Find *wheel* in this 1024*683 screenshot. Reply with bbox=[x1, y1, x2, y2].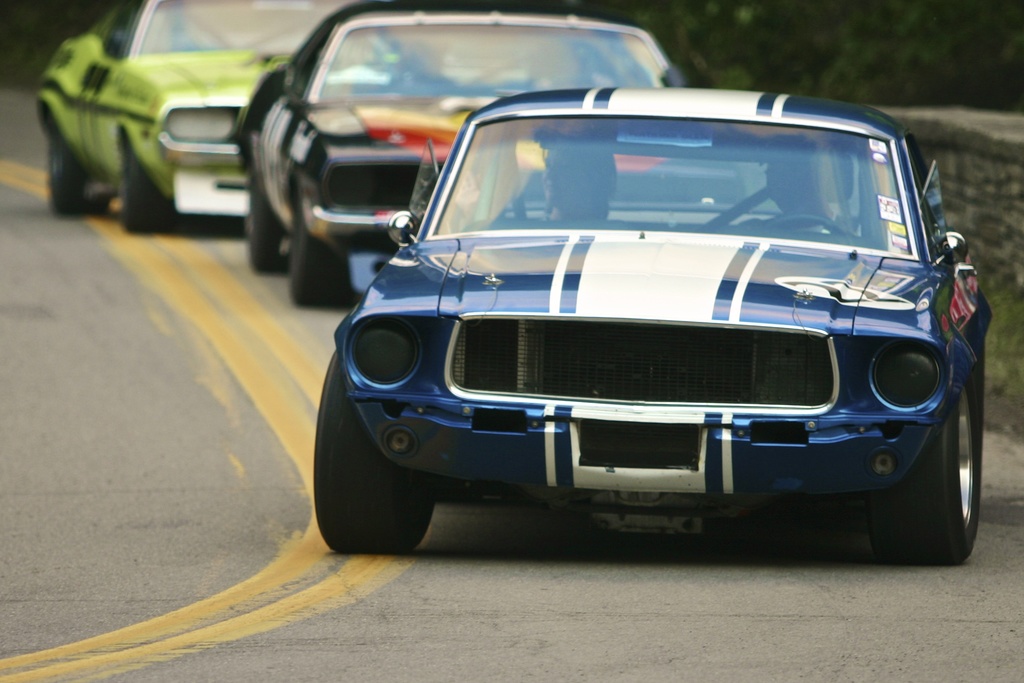
bbox=[47, 114, 106, 215].
